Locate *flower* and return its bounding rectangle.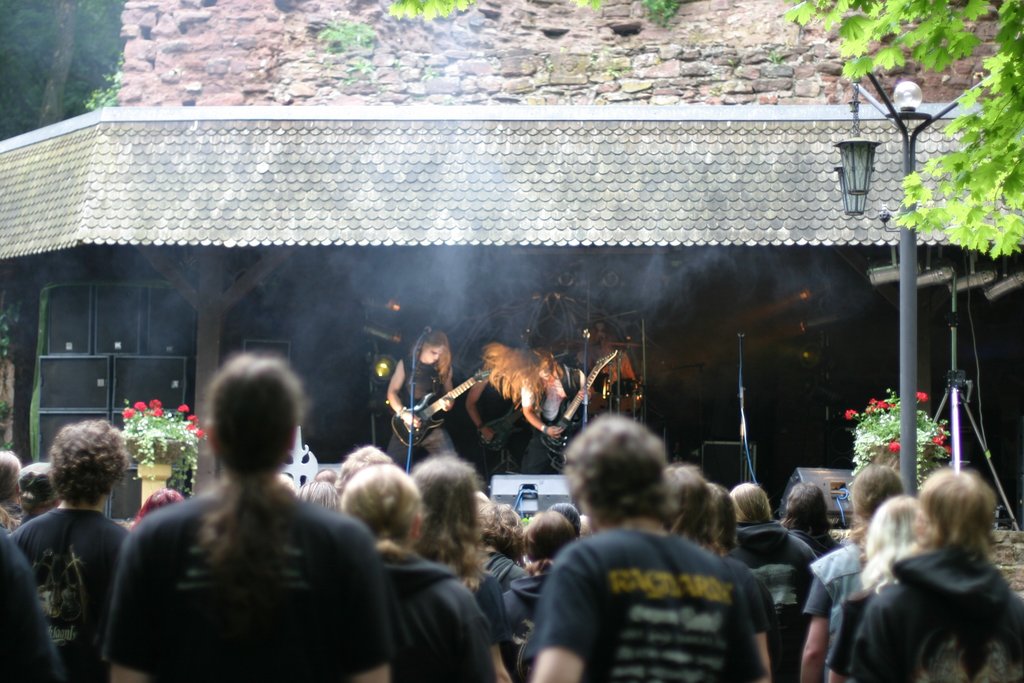
[left=152, top=407, right=168, bottom=419].
